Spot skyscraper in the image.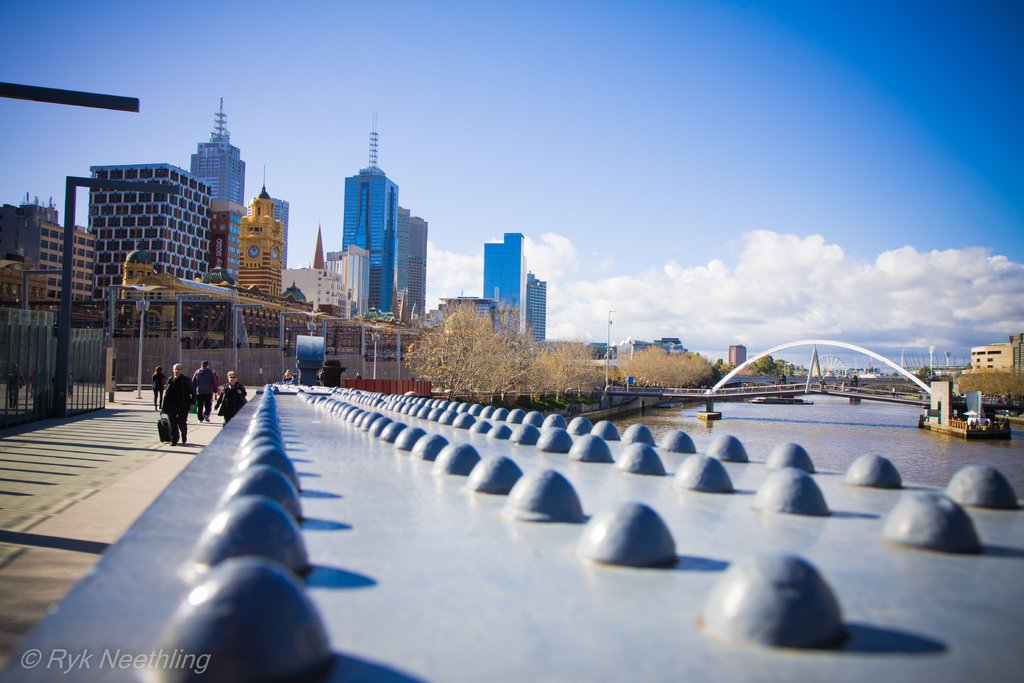
skyscraper found at [left=465, top=230, right=553, bottom=348].
